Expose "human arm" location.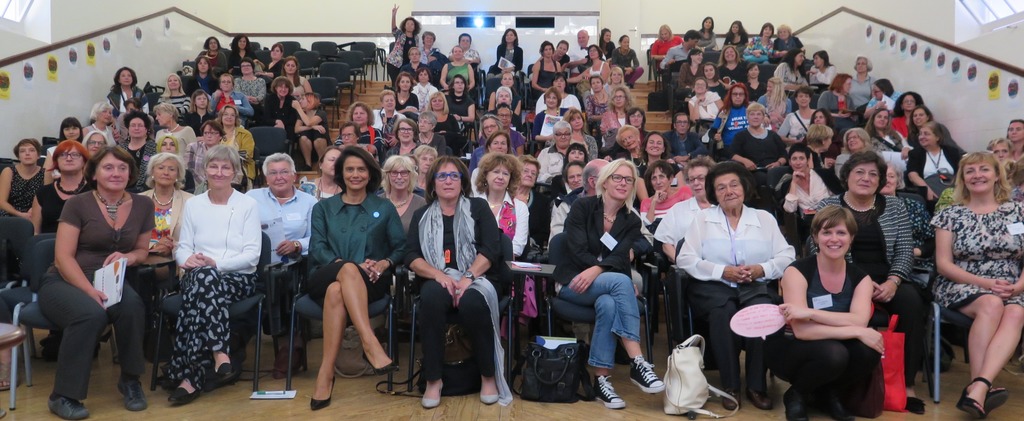
Exposed at box(182, 143, 204, 191).
